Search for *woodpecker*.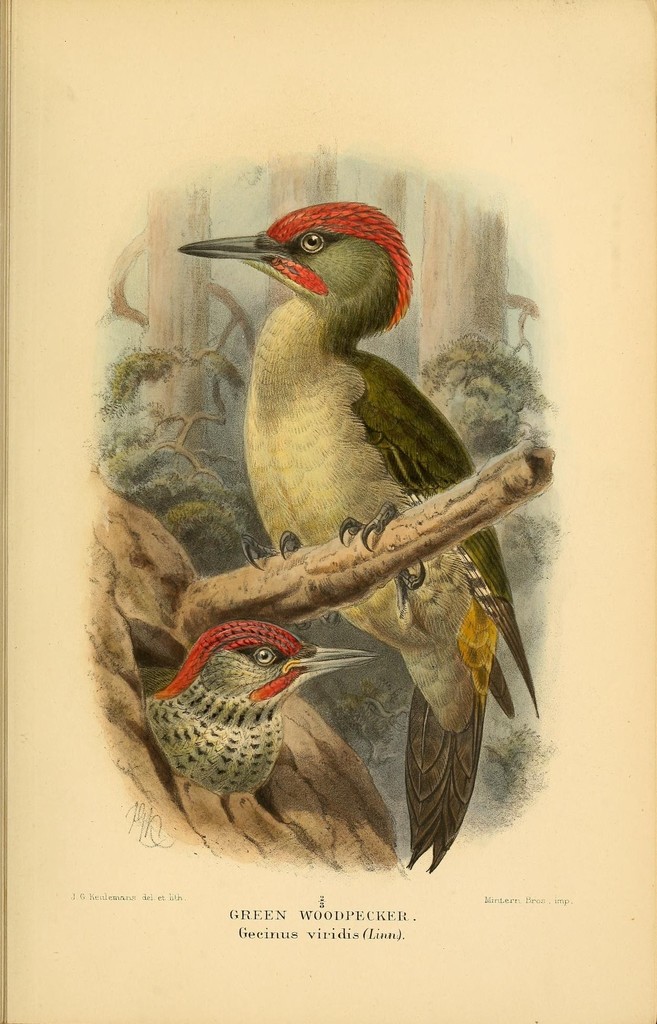
Found at [left=177, top=199, right=539, bottom=871].
